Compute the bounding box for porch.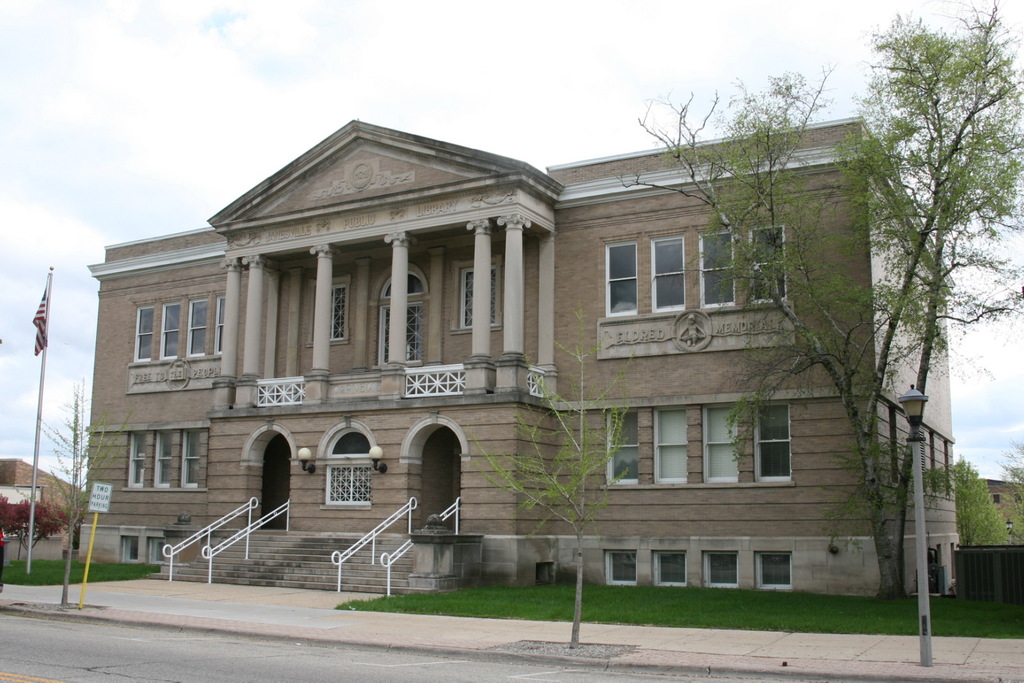
Rect(152, 496, 330, 587).
